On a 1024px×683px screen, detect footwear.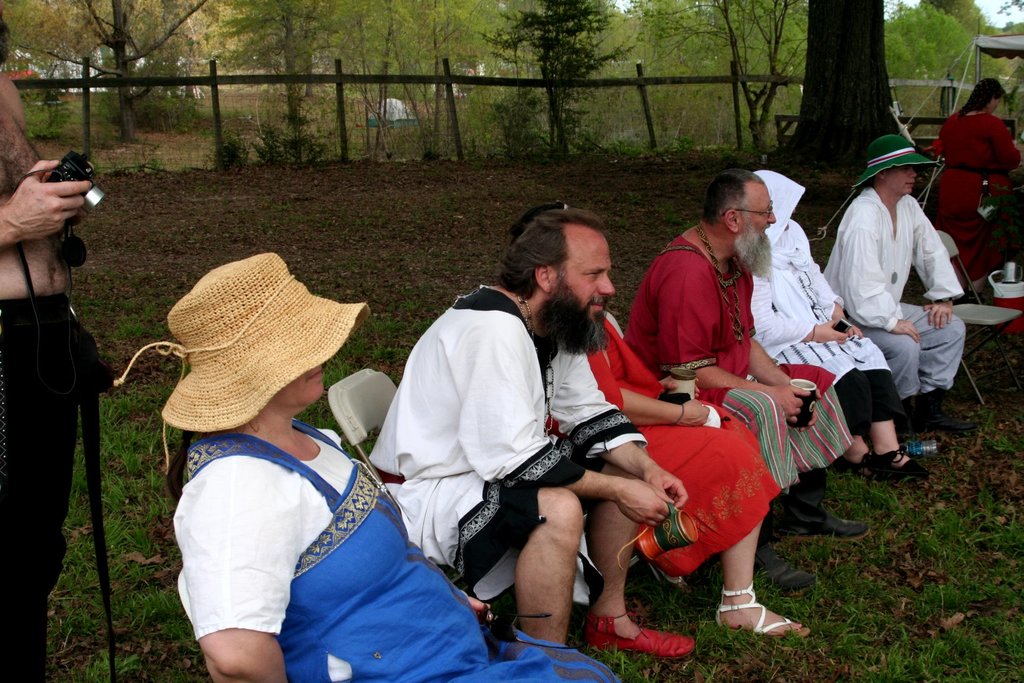
select_region(921, 395, 985, 438).
